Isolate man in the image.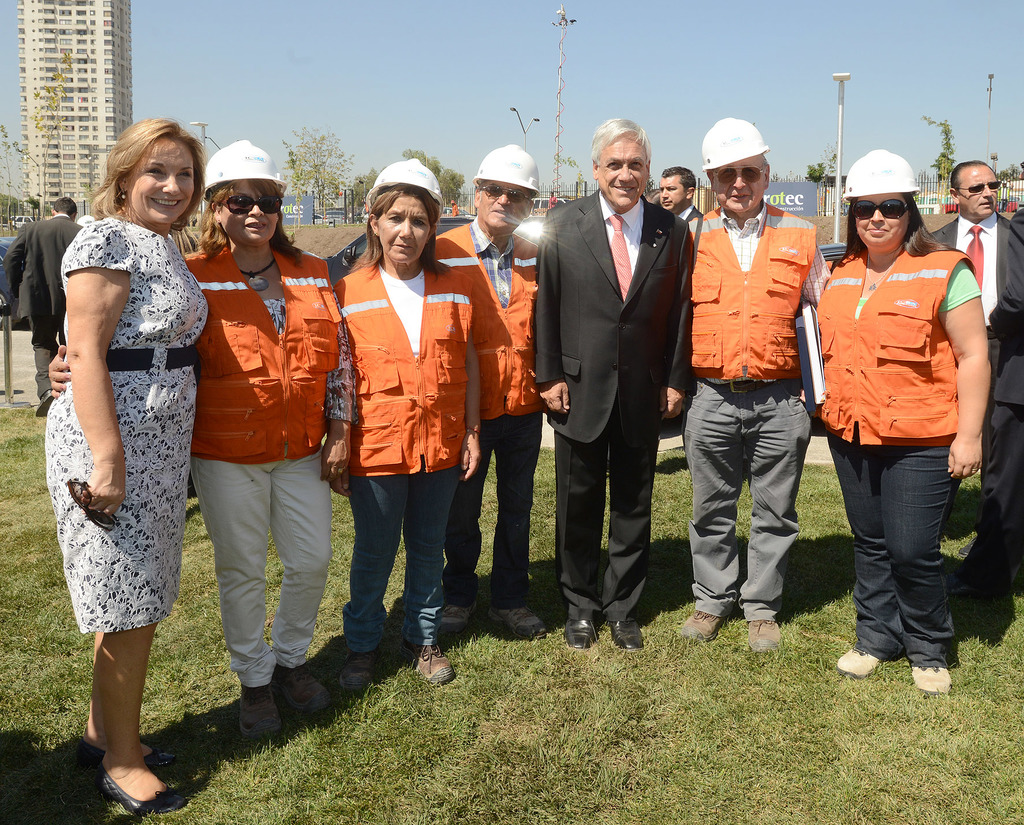
Isolated region: bbox=[925, 156, 1023, 601].
